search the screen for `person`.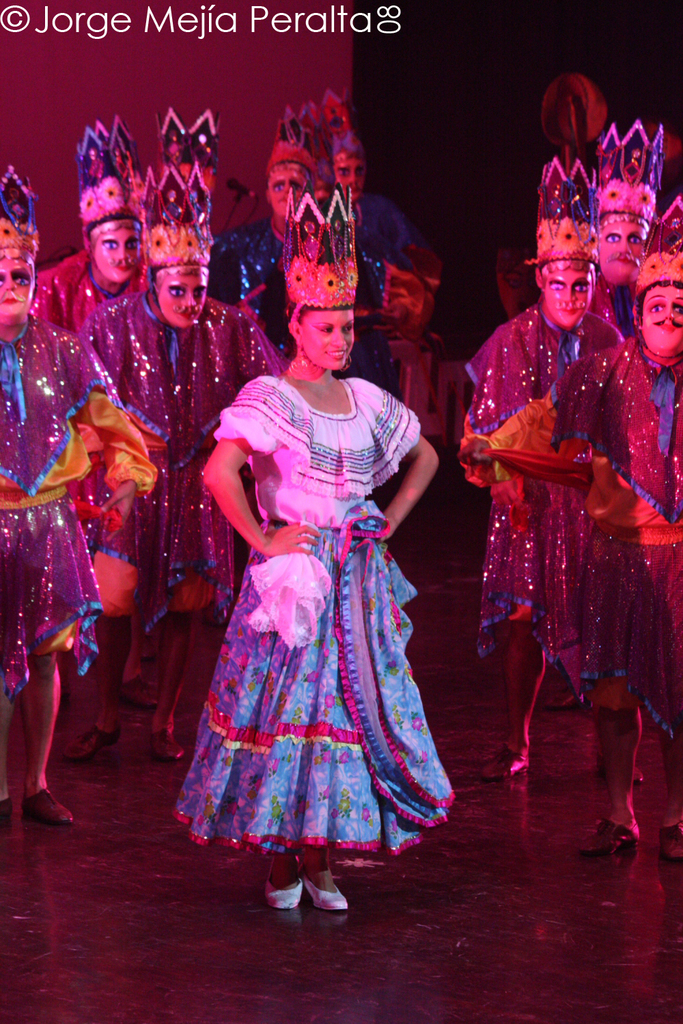
Found at <box>0,169,156,825</box>.
